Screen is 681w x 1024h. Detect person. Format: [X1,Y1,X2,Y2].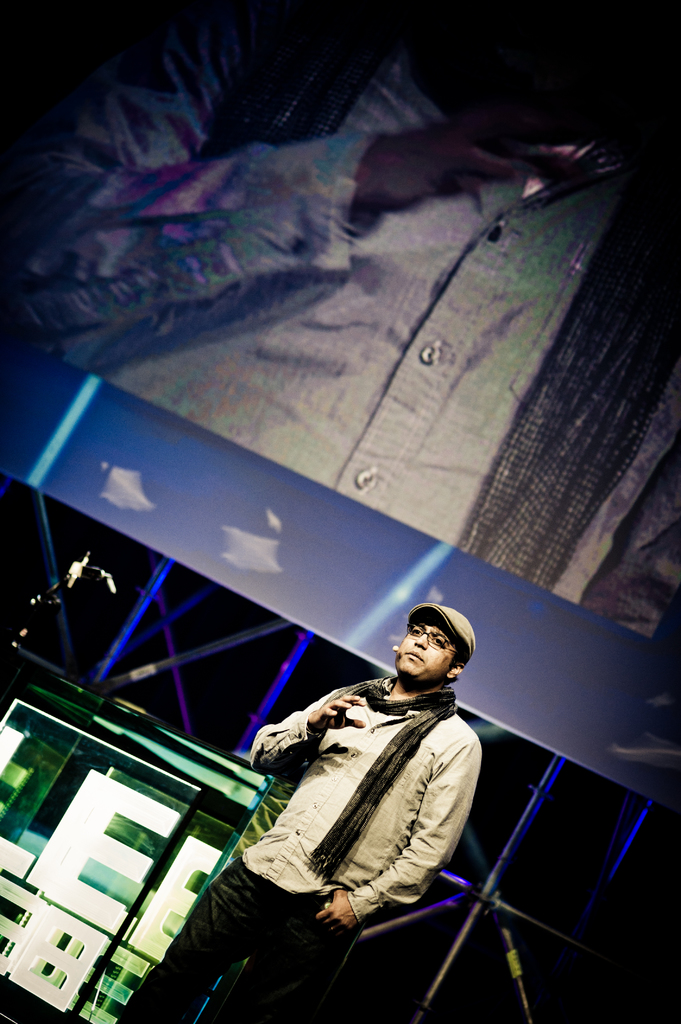
[217,625,474,961].
